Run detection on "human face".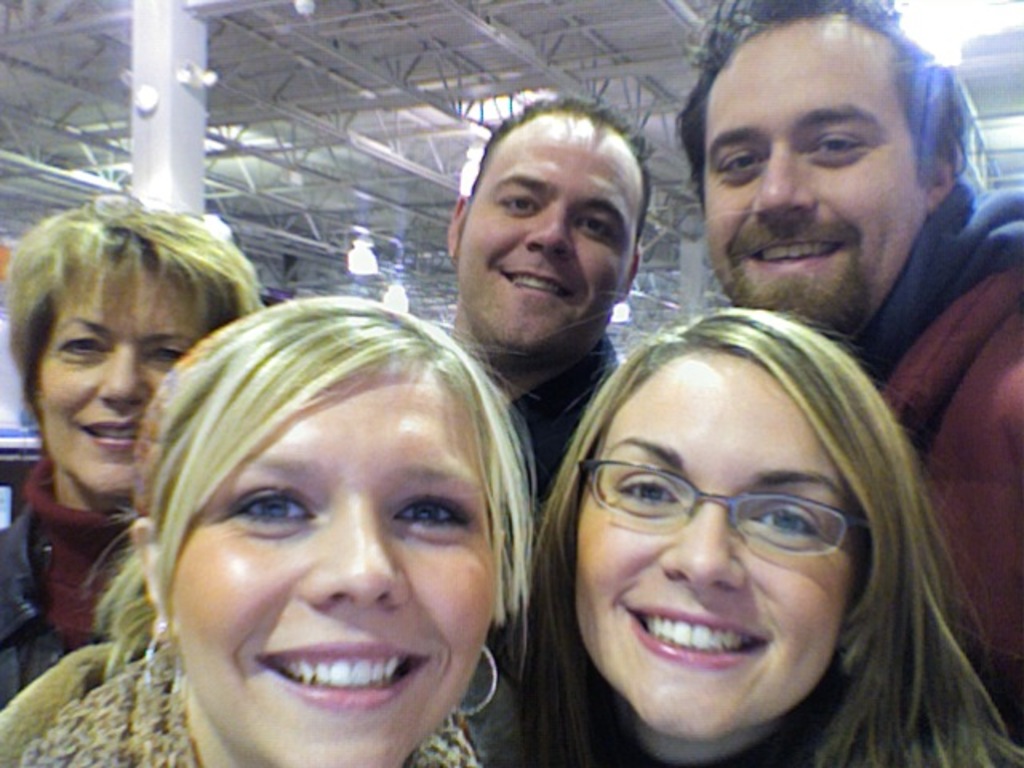
Result: <box>574,344,872,739</box>.
